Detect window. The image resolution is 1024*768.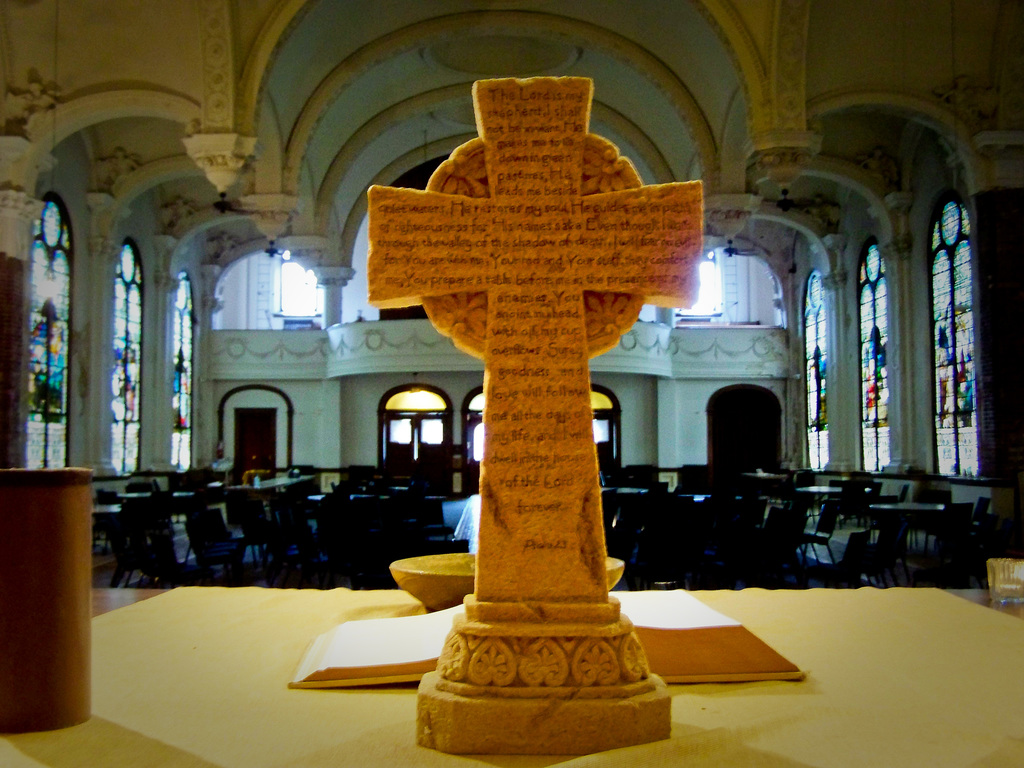
673,254,724,321.
